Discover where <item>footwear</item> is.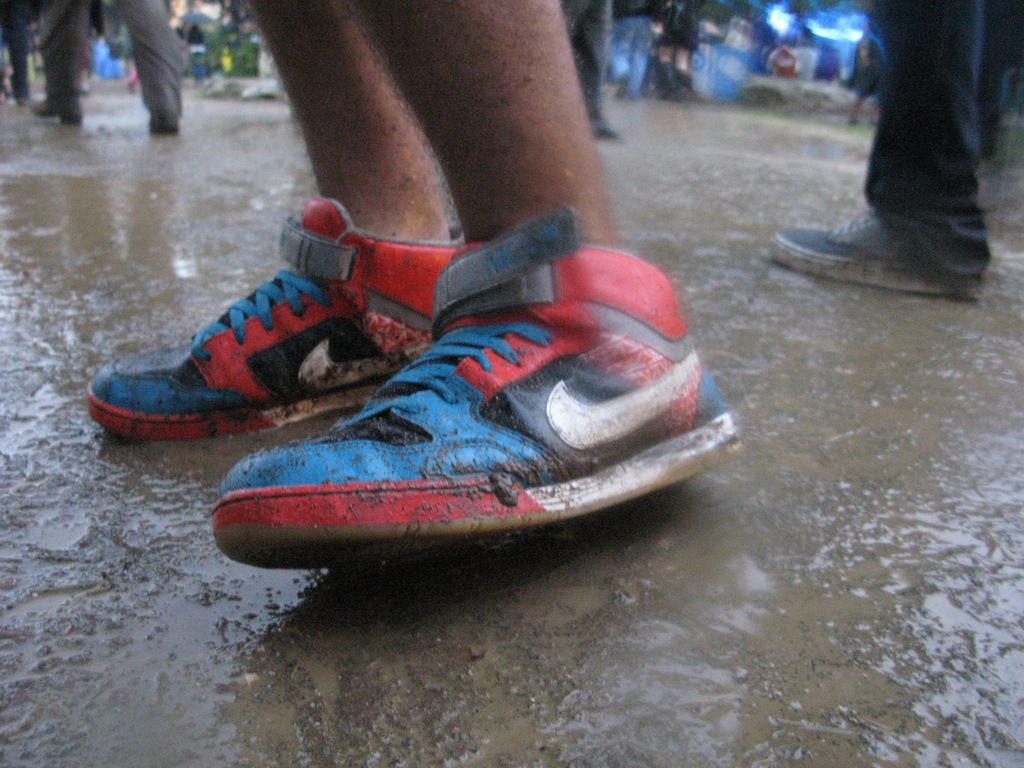
Discovered at <bbox>80, 202, 472, 447</bbox>.
